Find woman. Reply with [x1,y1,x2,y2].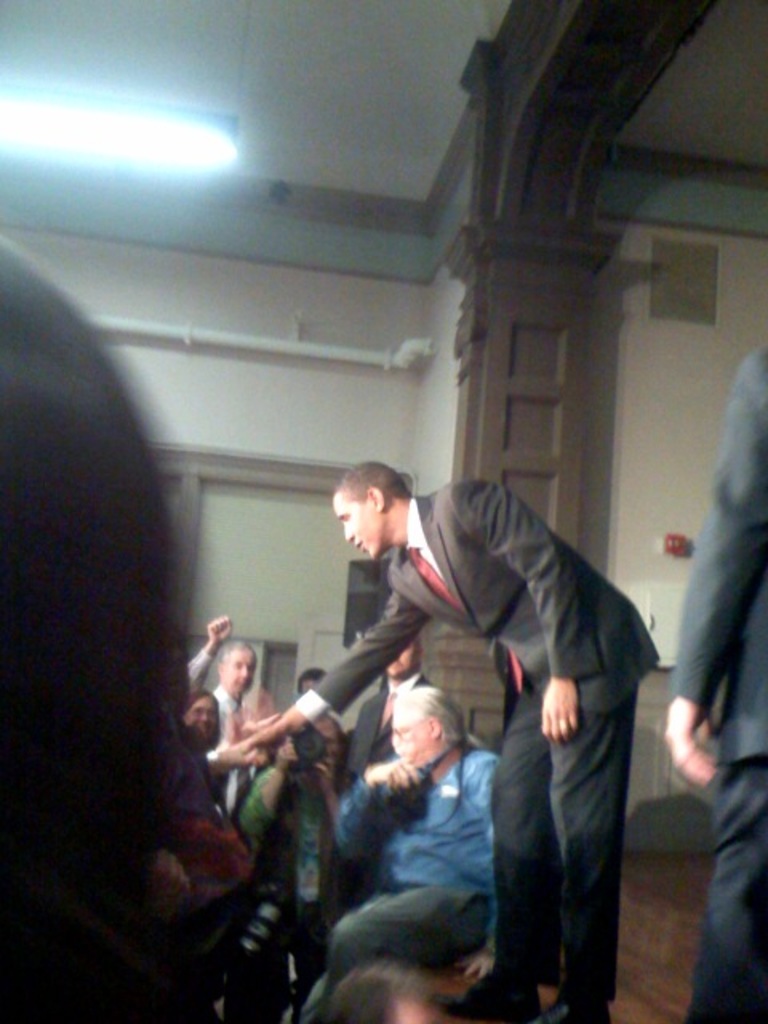
[246,696,350,1022].
